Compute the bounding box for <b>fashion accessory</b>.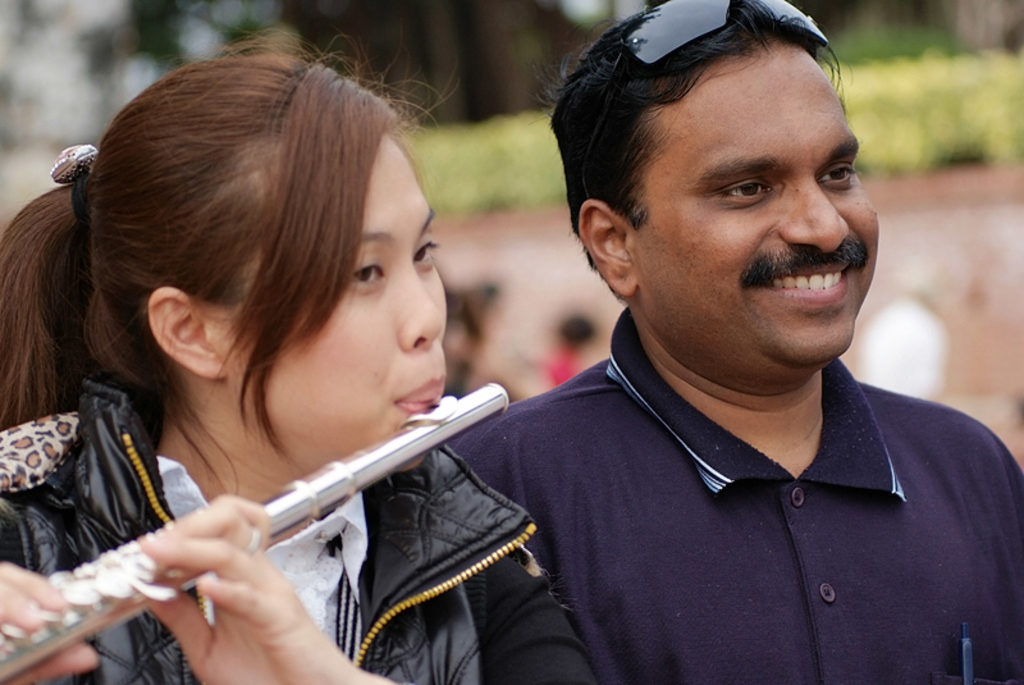
detection(614, 0, 829, 70).
